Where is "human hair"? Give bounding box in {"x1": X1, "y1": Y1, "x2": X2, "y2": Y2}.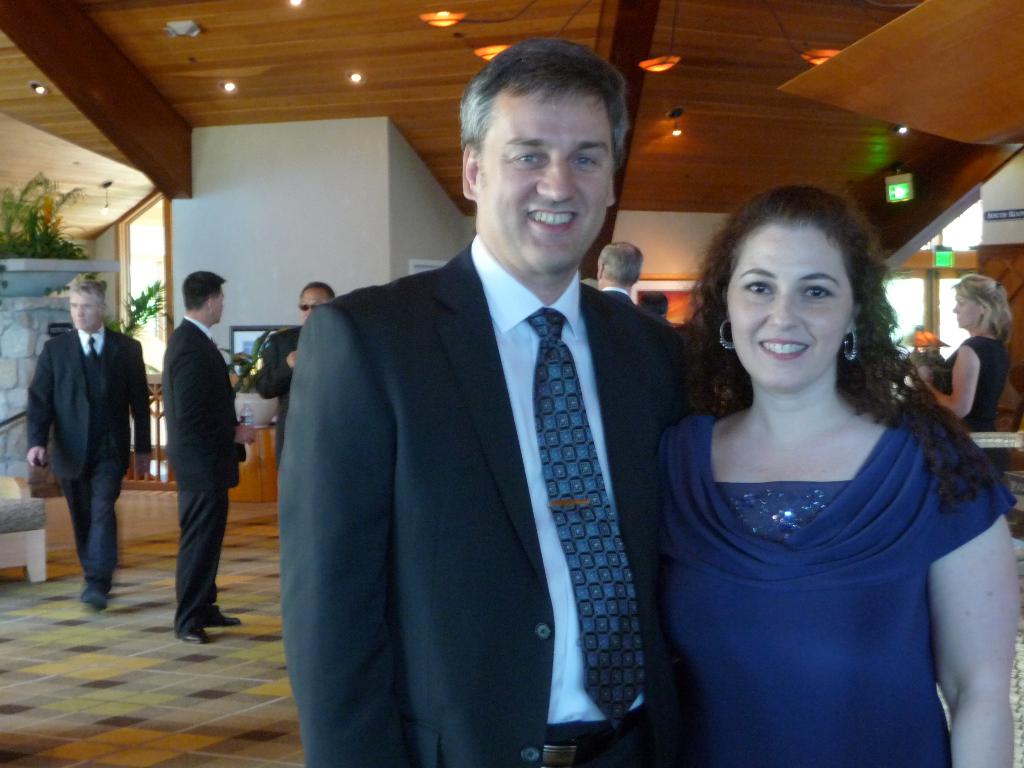
{"x1": 301, "y1": 281, "x2": 333, "y2": 301}.
